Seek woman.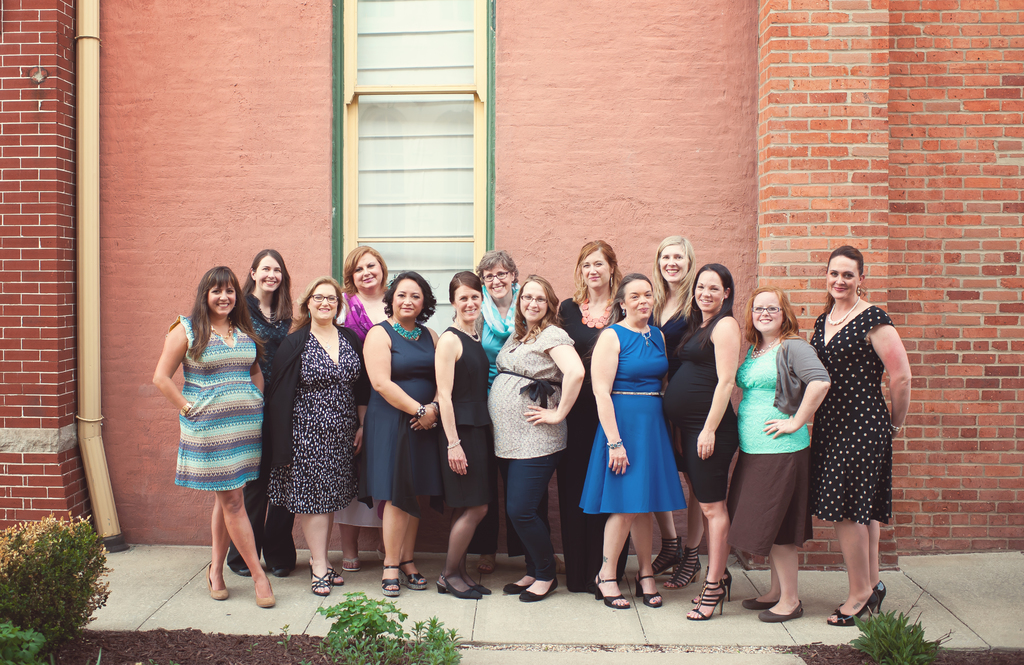
left=436, top=267, right=496, bottom=599.
